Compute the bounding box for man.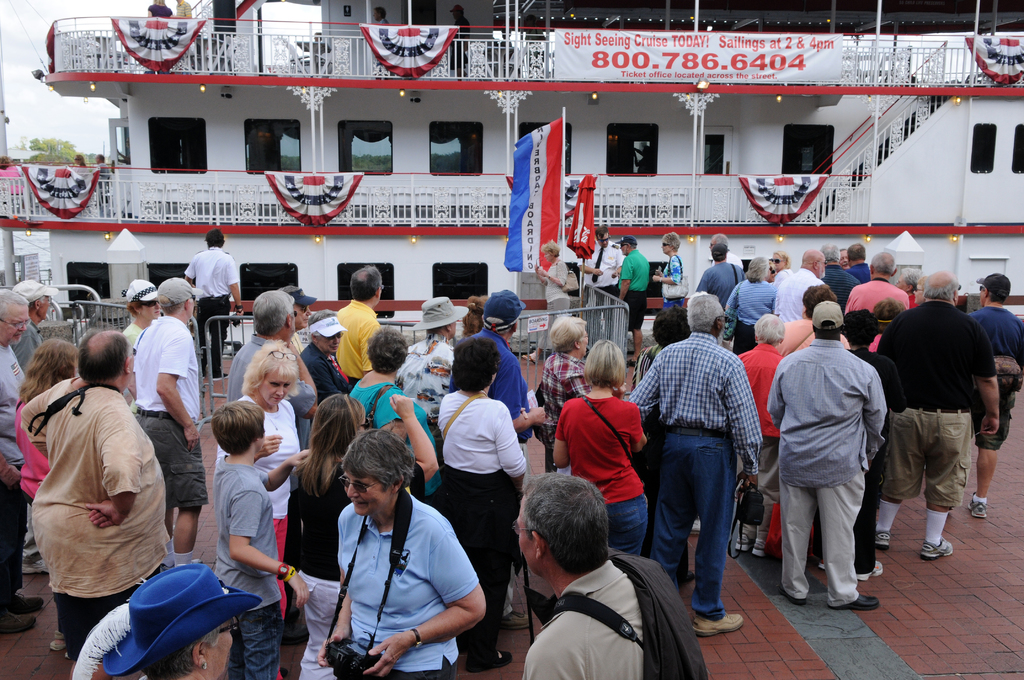
[left=579, top=224, right=621, bottom=318].
